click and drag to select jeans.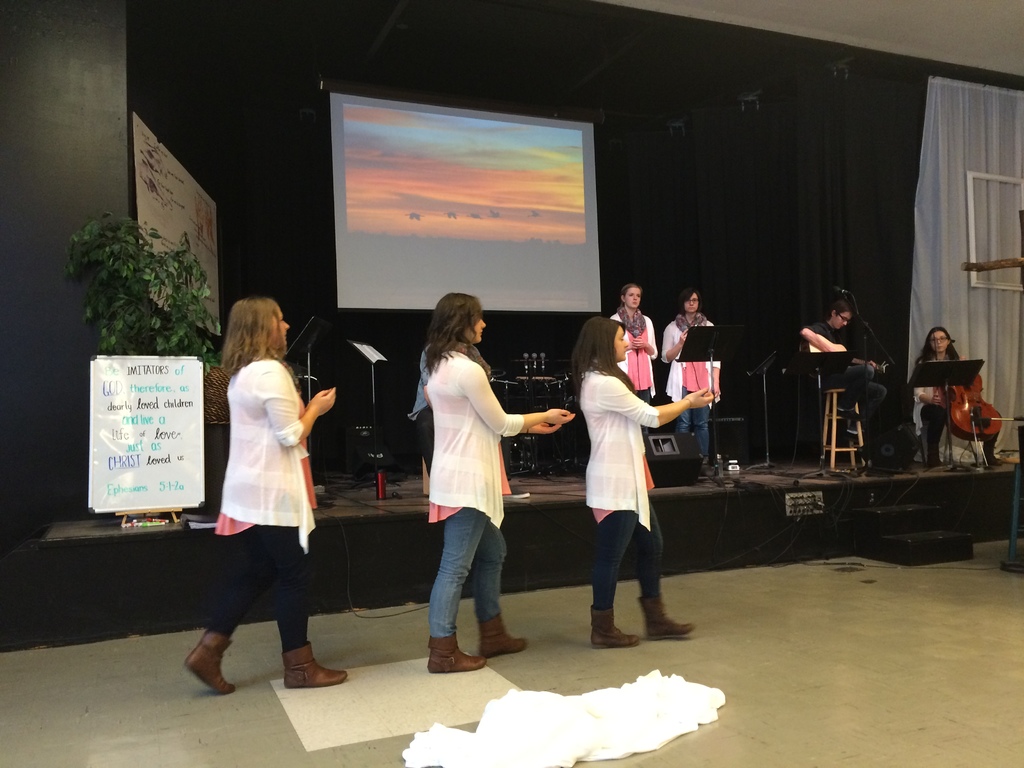
Selection: box=[592, 508, 663, 612].
